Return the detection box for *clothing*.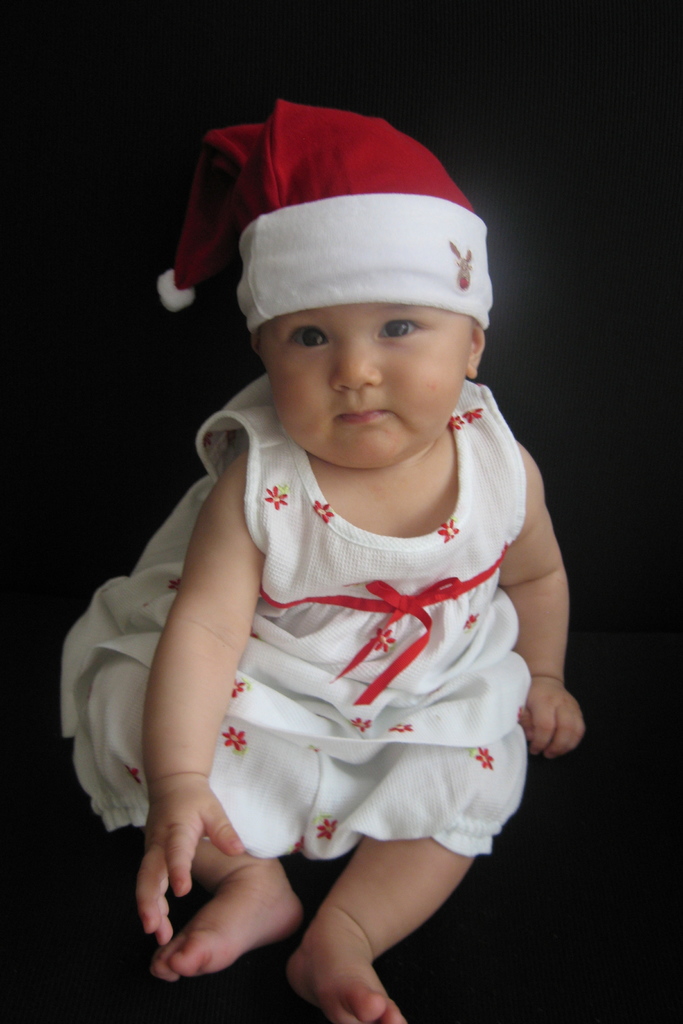
Rect(147, 401, 568, 875).
